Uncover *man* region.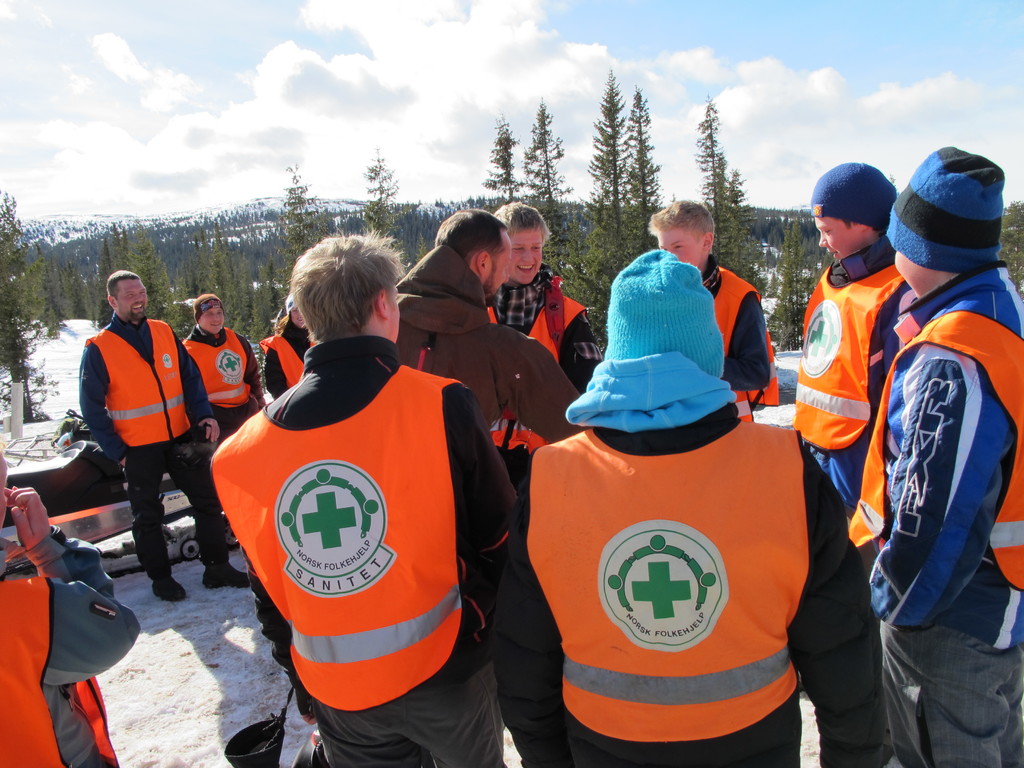
Uncovered: (left=797, top=160, right=899, bottom=583).
